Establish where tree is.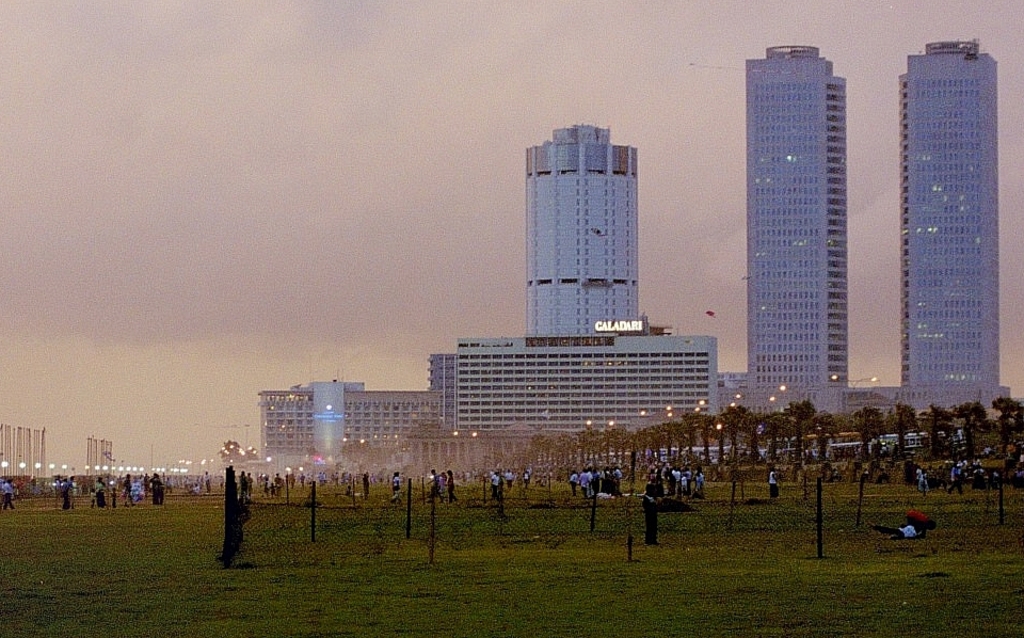
Established at detection(885, 399, 919, 458).
